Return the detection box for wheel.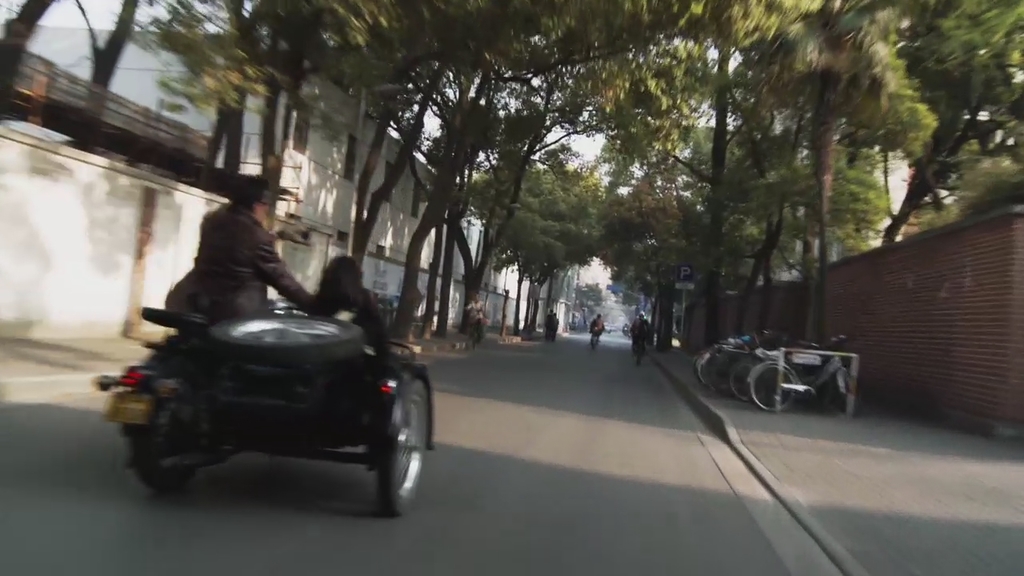
pyautogui.locateOnScreen(832, 372, 858, 406).
